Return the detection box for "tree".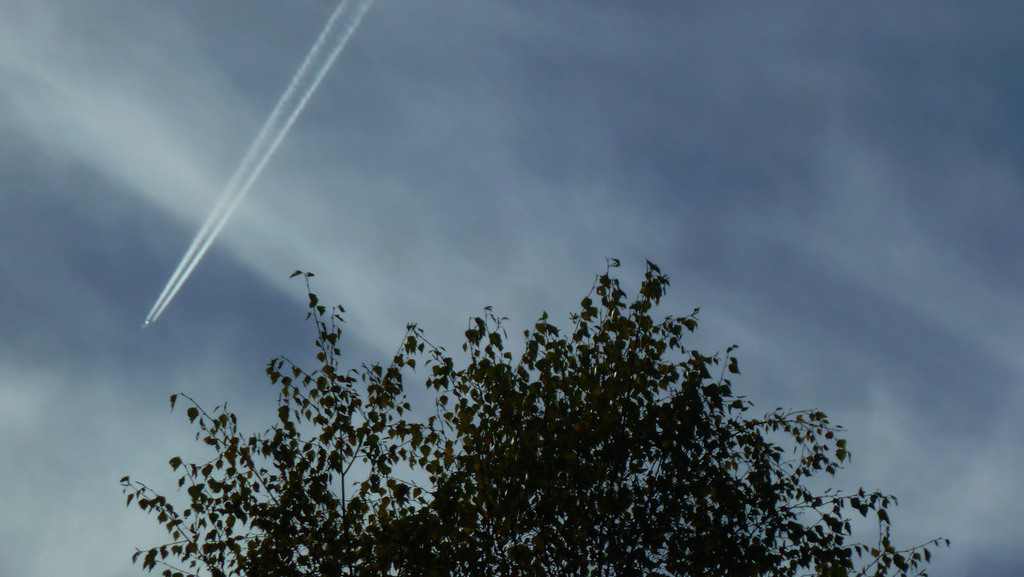
select_region(161, 157, 1006, 576).
